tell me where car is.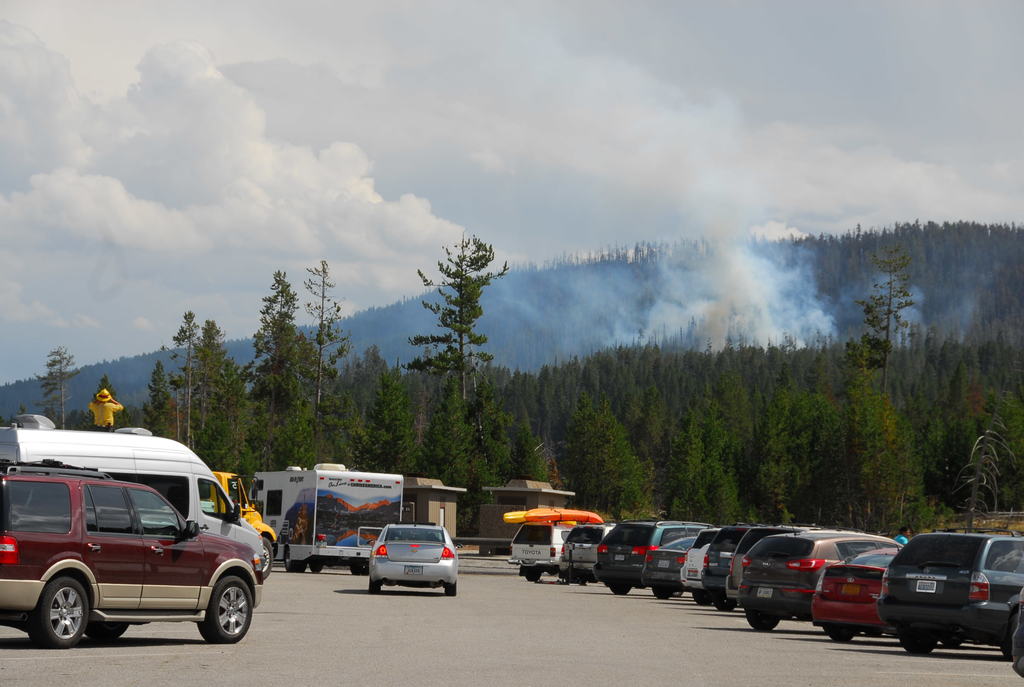
car is at <bbox>705, 523, 749, 610</bbox>.
